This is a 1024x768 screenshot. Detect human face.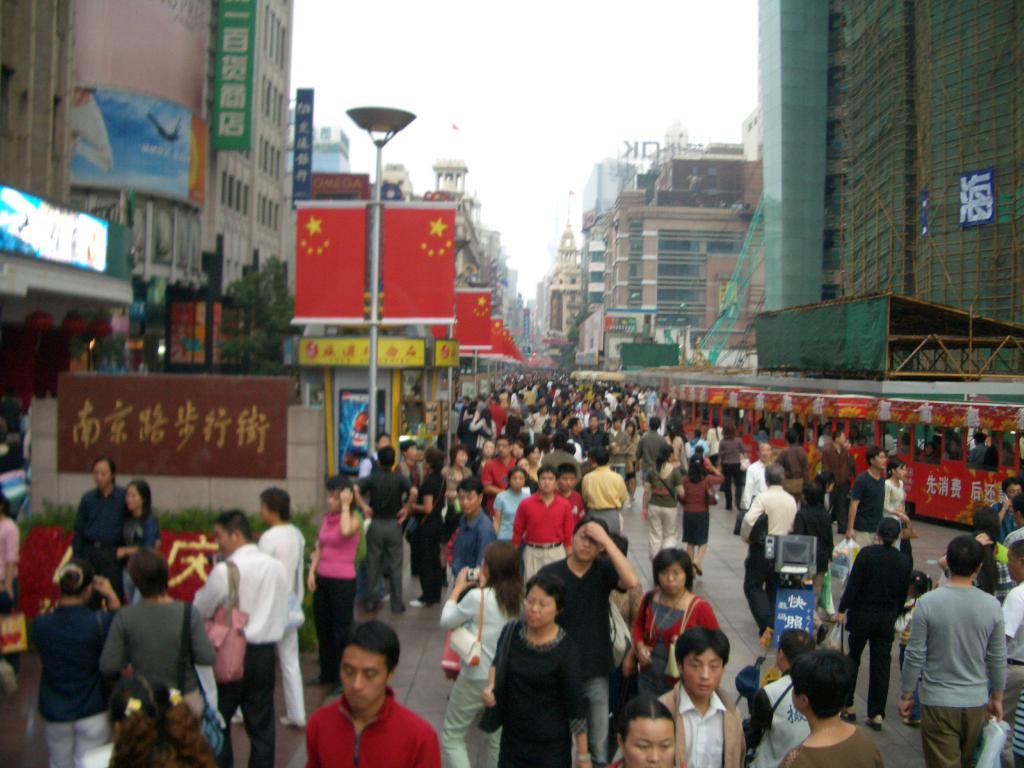
pyautogui.locateOnScreen(339, 646, 387, 708).
